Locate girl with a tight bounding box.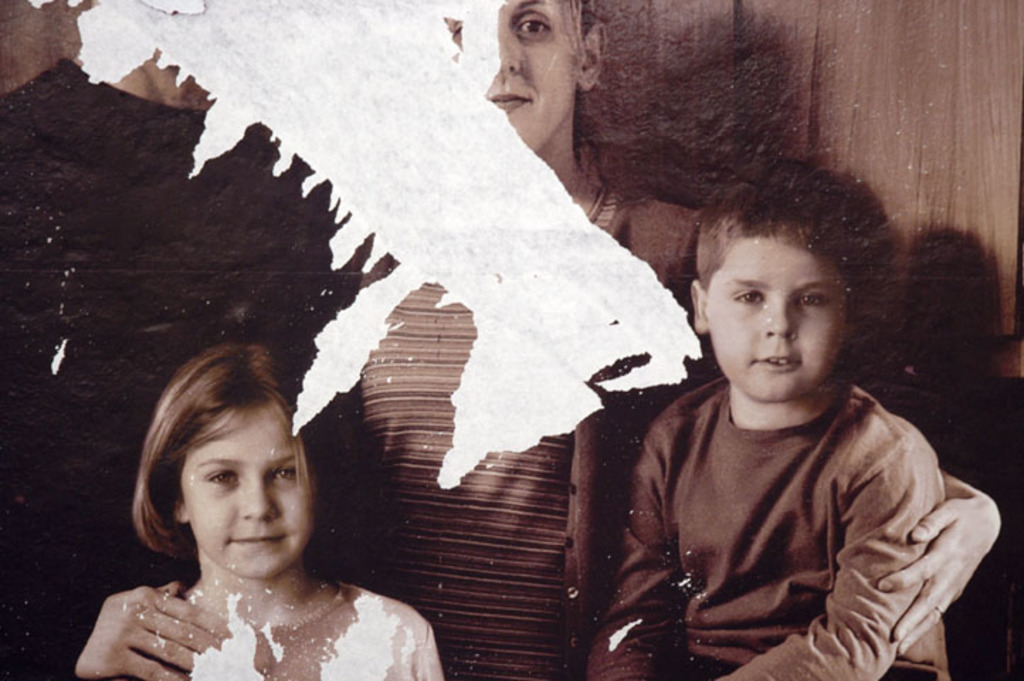
bbox=(132, 348, 445, 680).
